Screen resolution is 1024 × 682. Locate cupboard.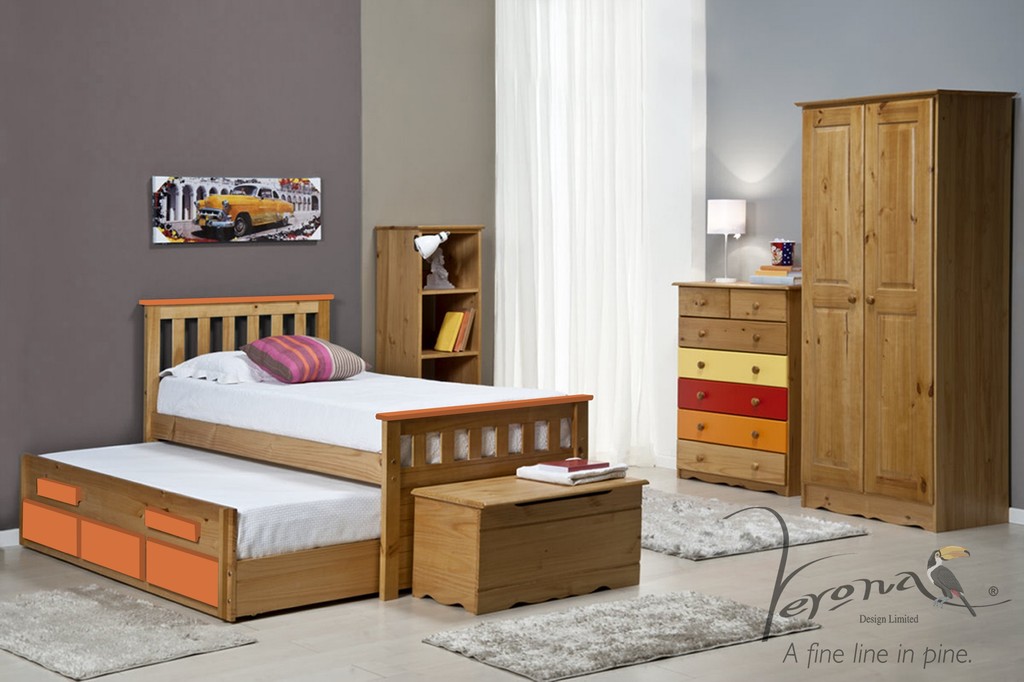
x1=371, y1=221, x2=484, y2=383.
